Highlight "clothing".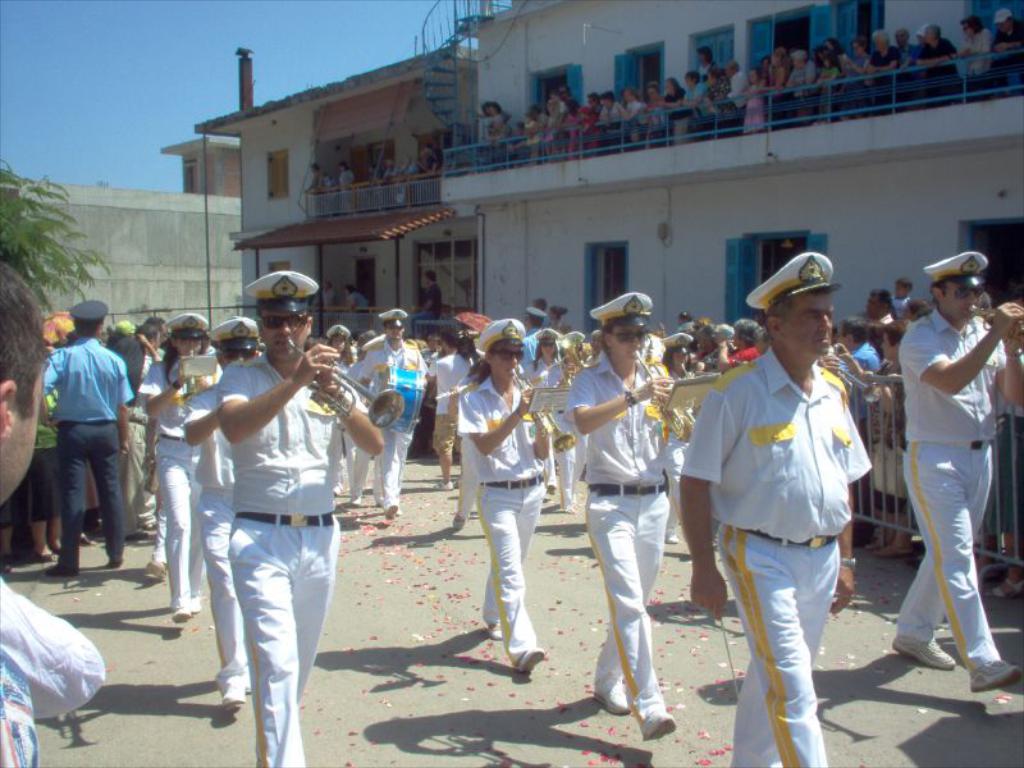
Highlighted region: 468:370:552:676.
